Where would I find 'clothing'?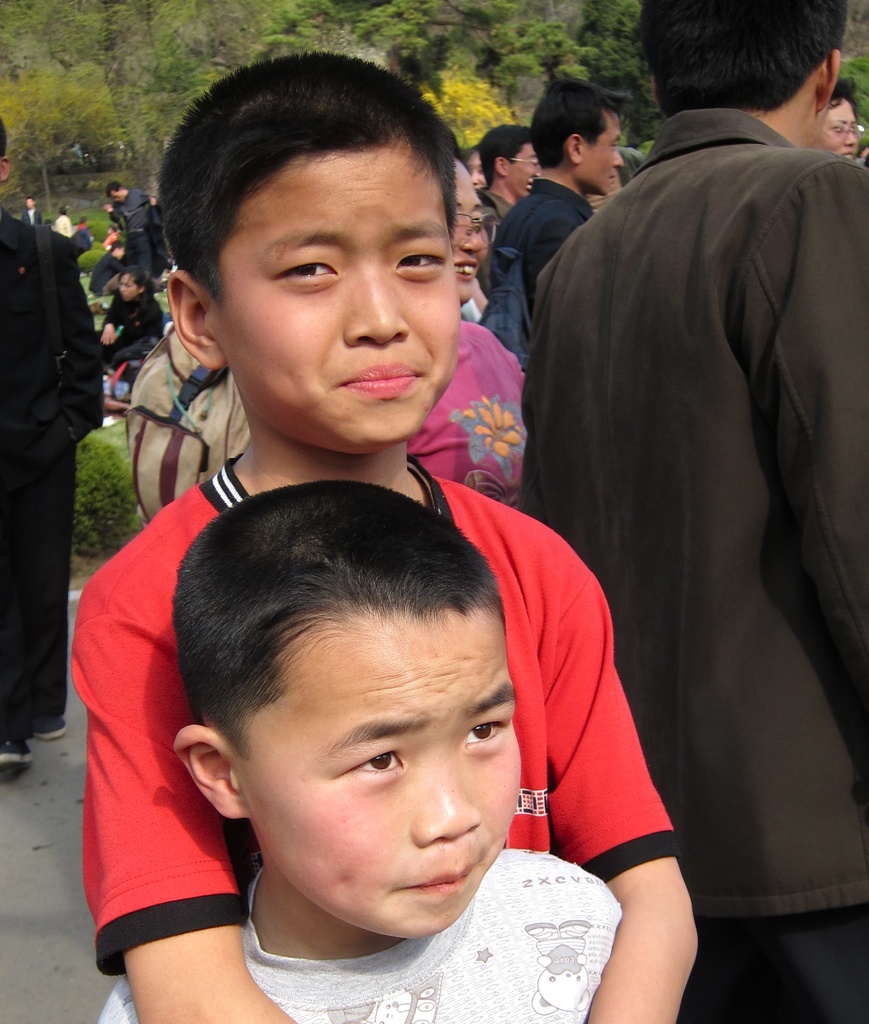
At Rect(120, 190, 151, 269).
